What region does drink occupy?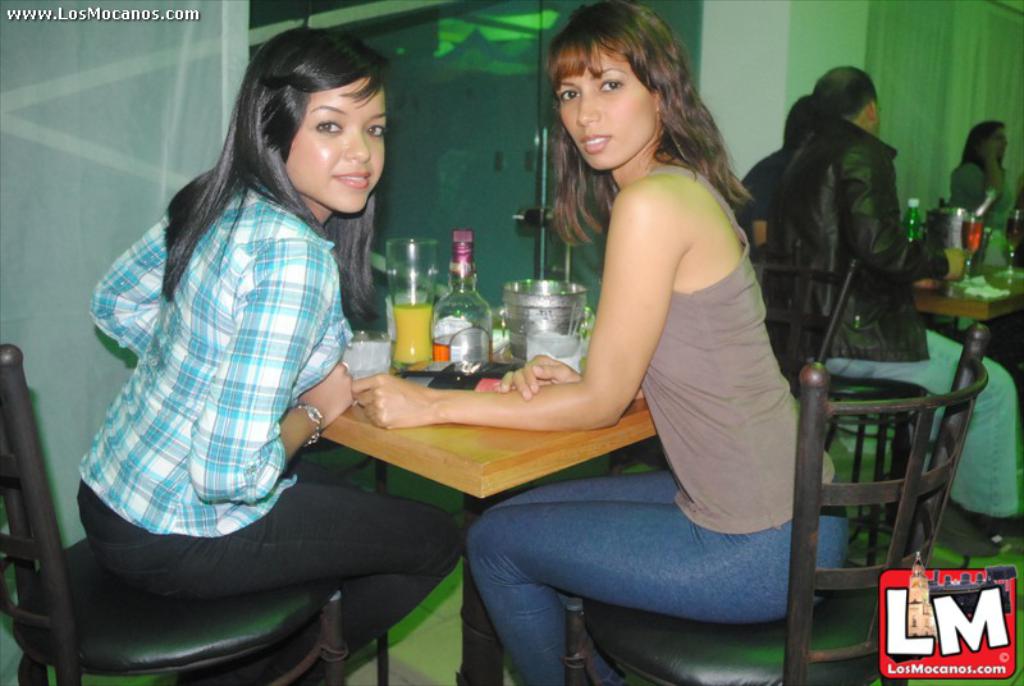
box=[372, 229, 465, 371].
